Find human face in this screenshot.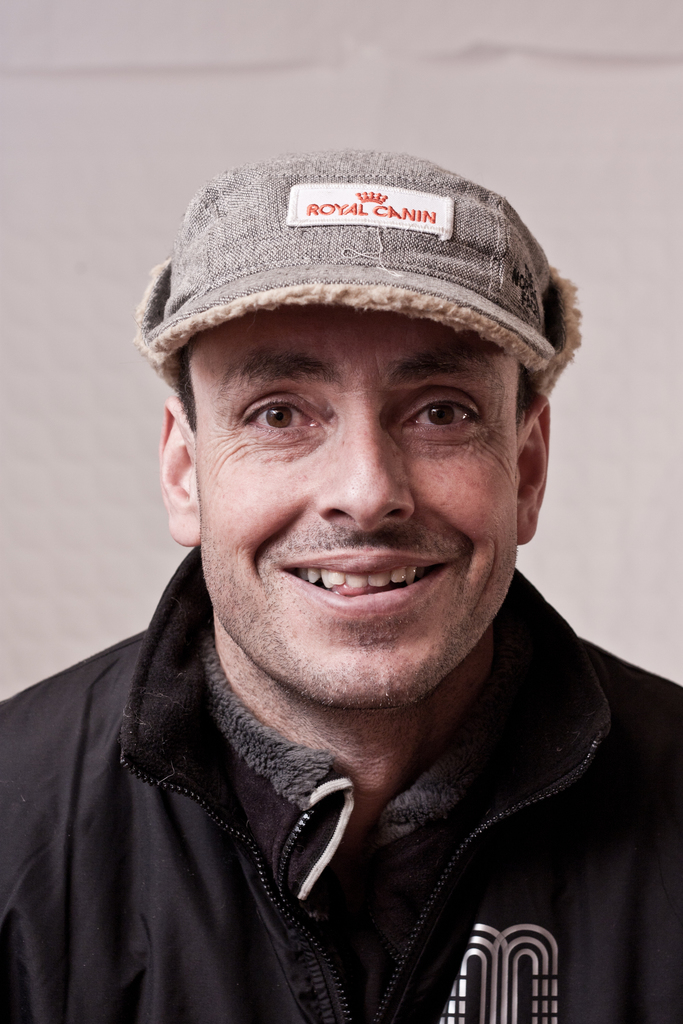
The bounding box for human face is rect(183, 305, 520, 708).
